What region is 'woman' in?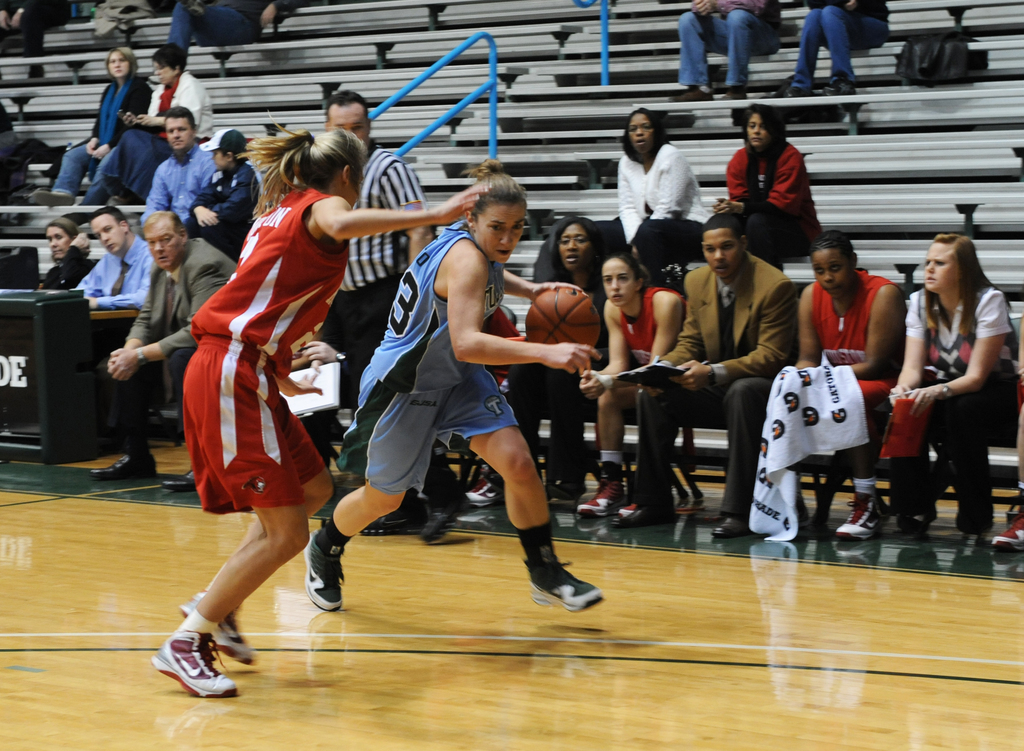
(38,49,156,204).
